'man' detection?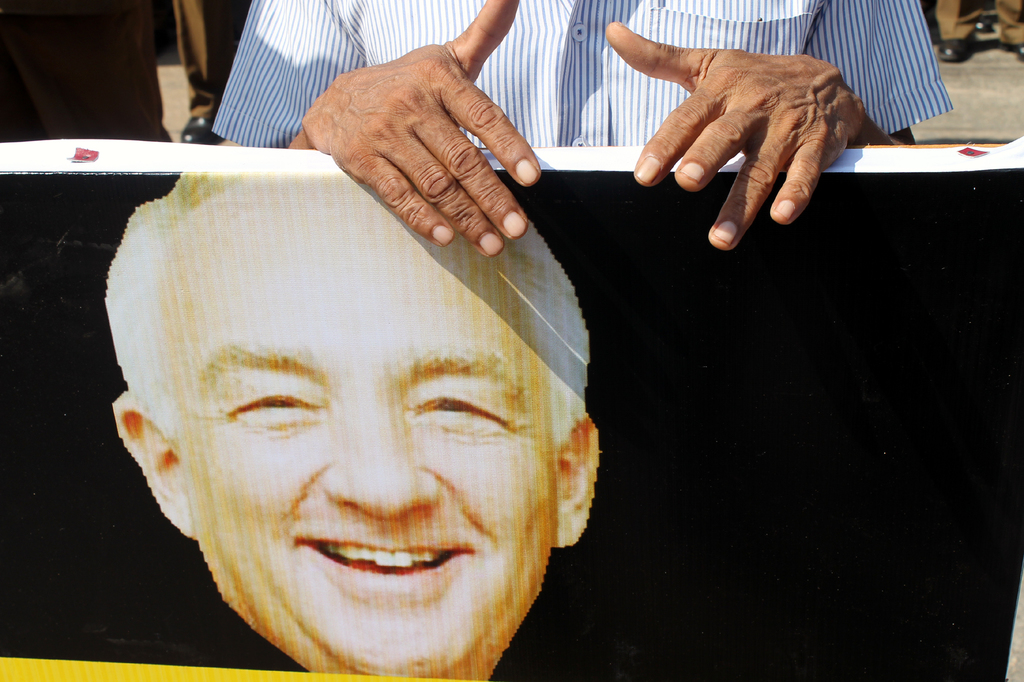
region(85, 183, 644, 624)
